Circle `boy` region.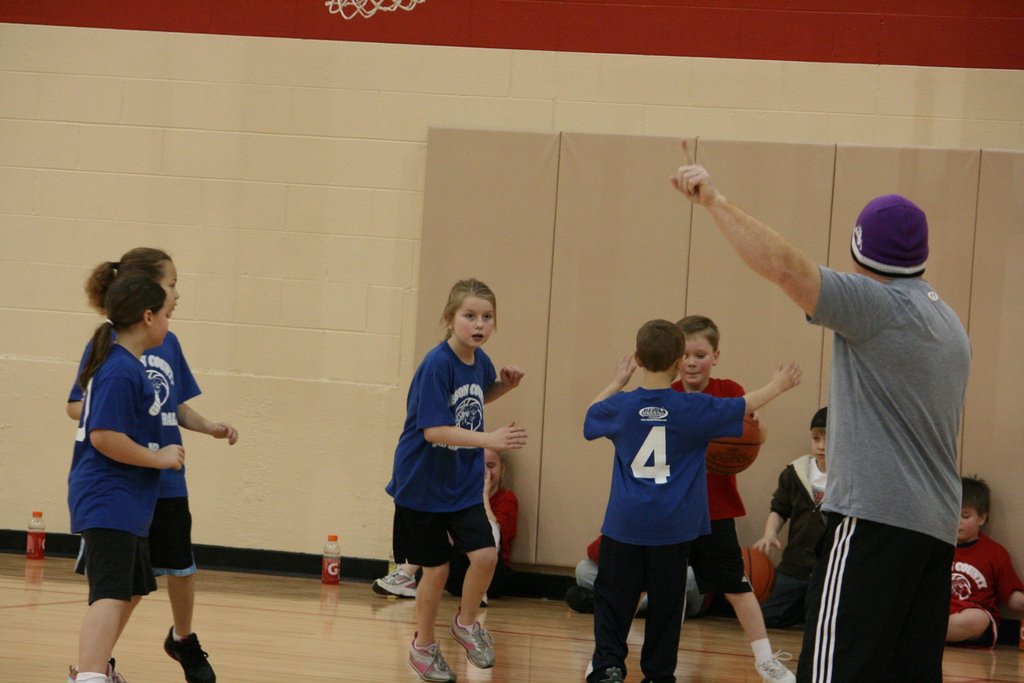
Region: {"left": 751, "top": 406, "right": 826, "bottom": 627}.
